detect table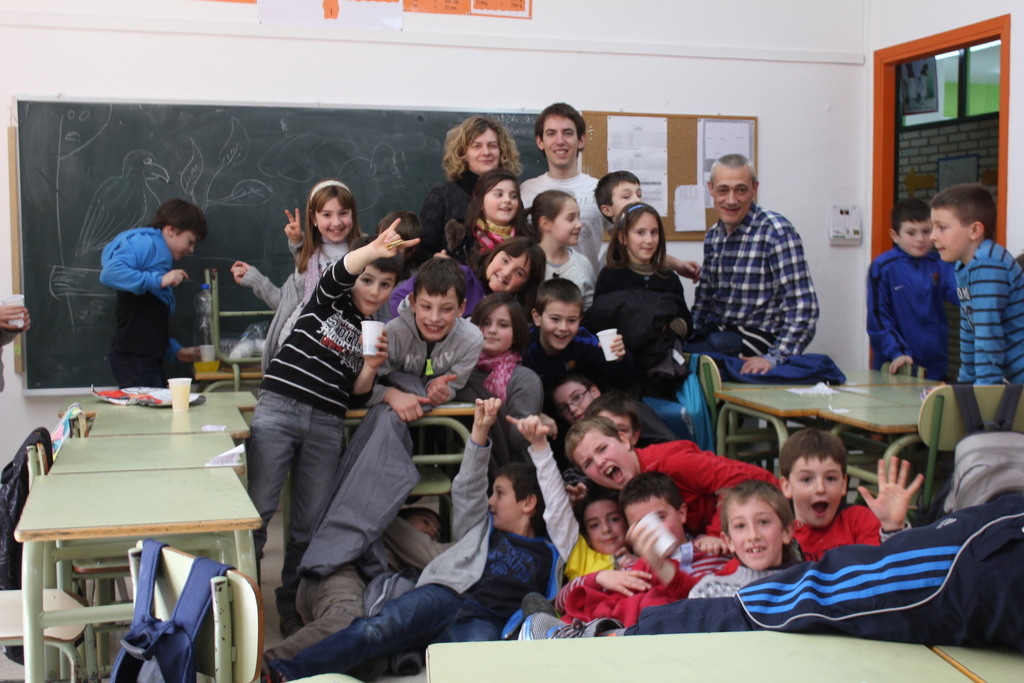
{"left": 50, "top": 431, "right": 251, "bottom": 593}
